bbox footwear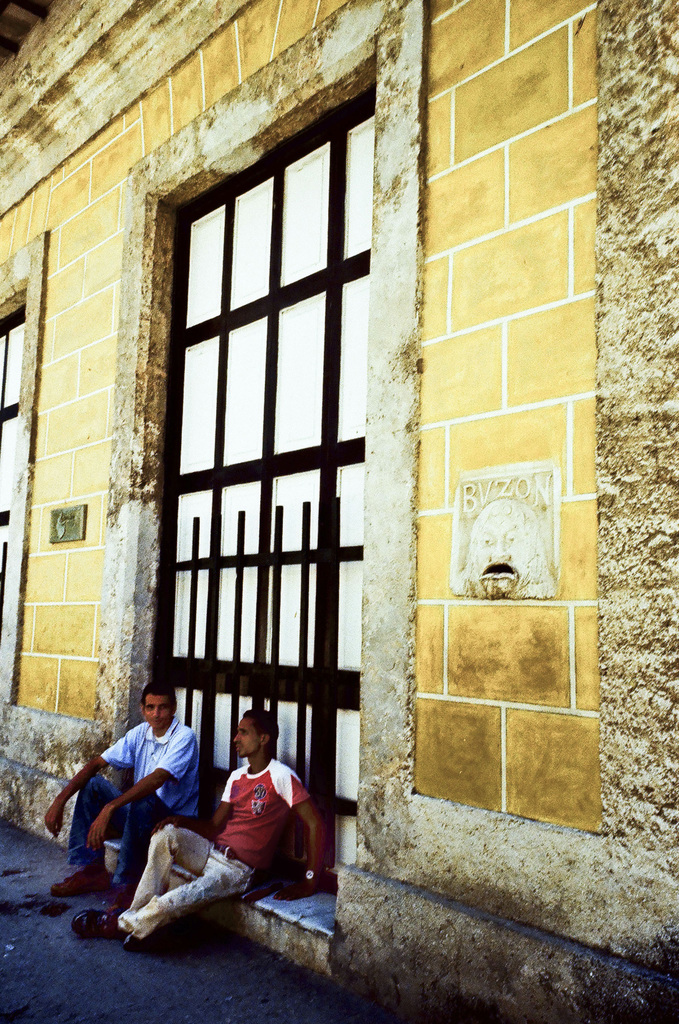
{"left": 84, "top": 893, "right": 110, "bottom": 932}
